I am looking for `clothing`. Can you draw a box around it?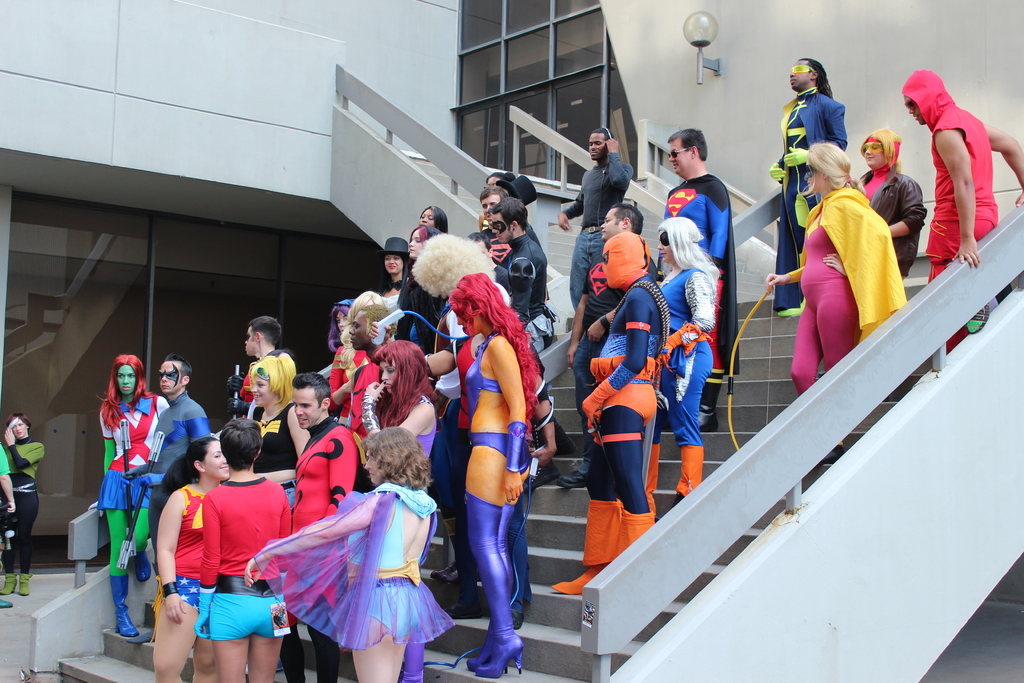
Sure, the bounding box is [x1=580, y1=267, x2=660, y2=559].
